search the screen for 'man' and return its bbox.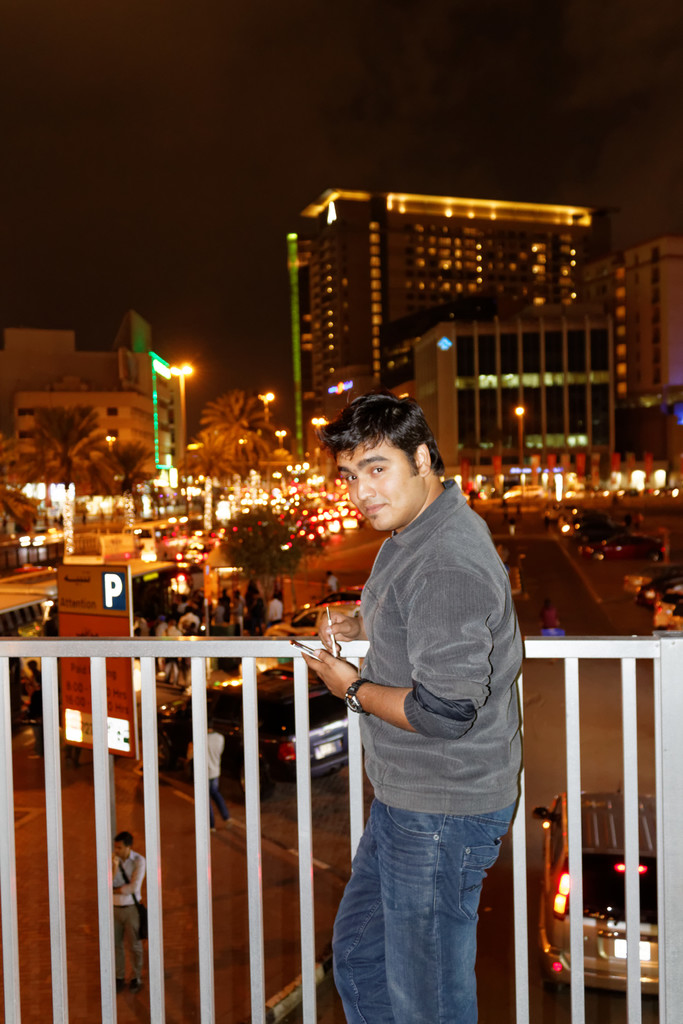
Found: {"x1": 301, "y1": 393, "x2": 522, "y2": 1023}.
